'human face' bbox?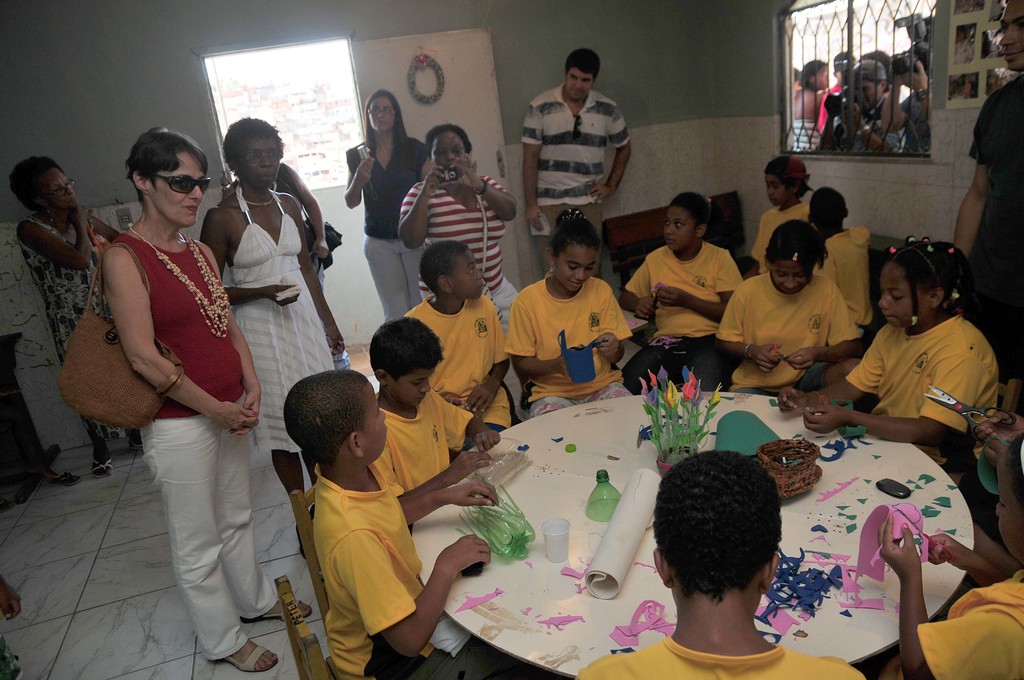
445 248 486 299
